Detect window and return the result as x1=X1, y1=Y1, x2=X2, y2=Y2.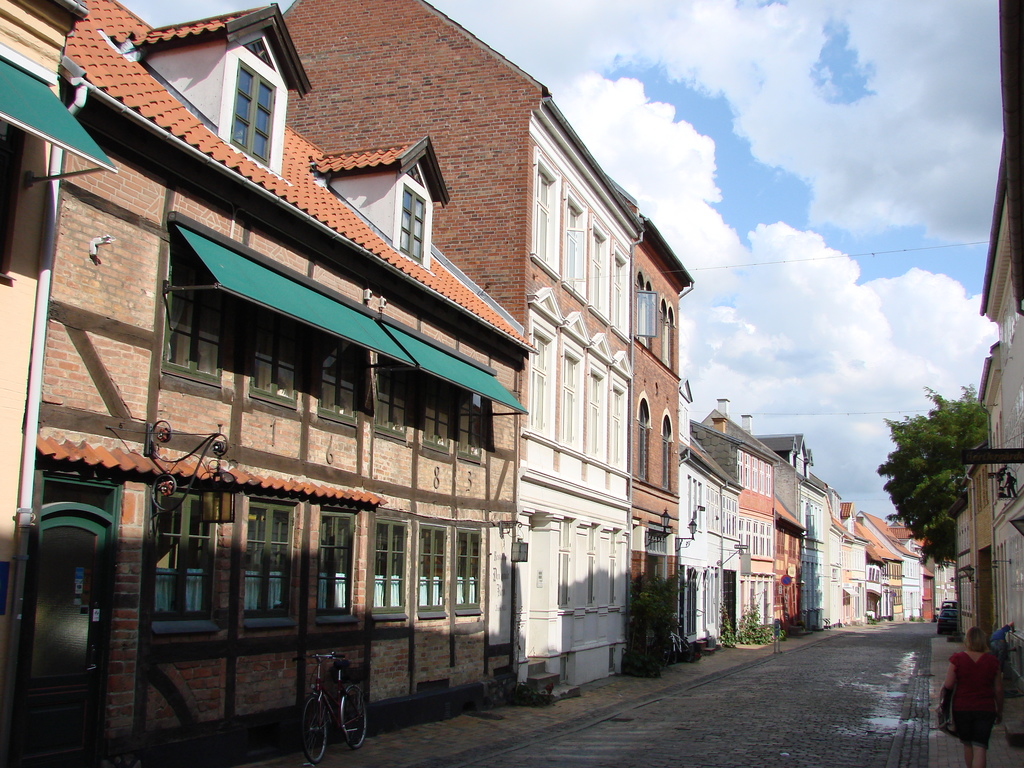
x1=530, y1=319, x2=551, y2=429.
